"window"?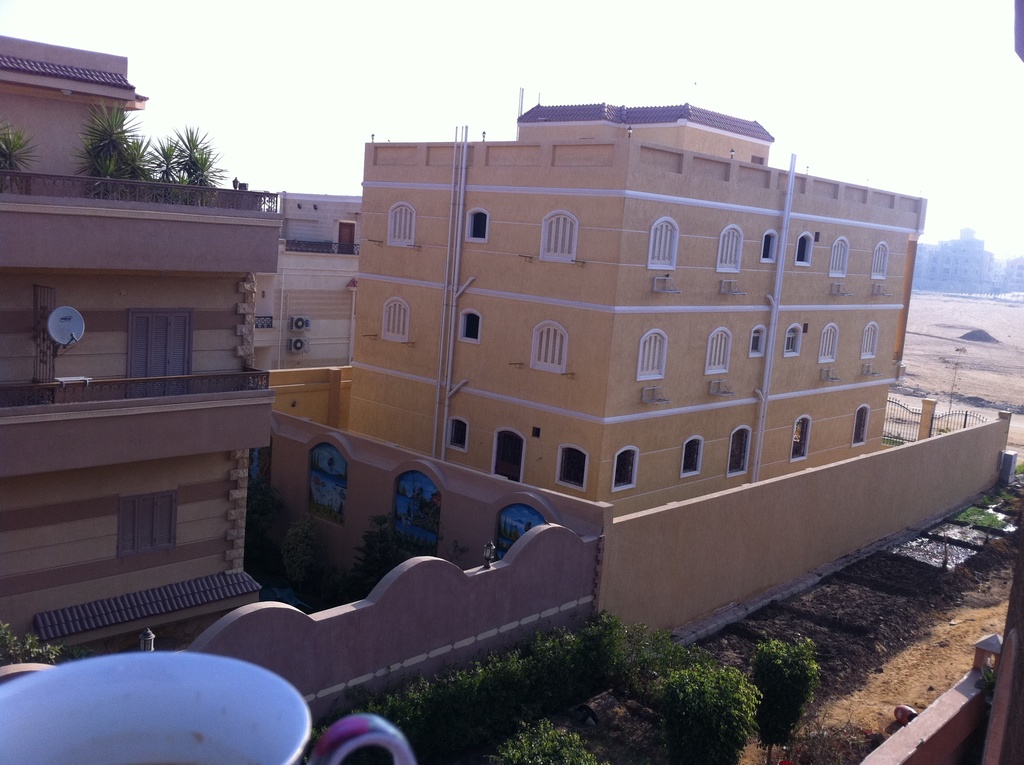
<region>490, 431, 525, 486</region>
